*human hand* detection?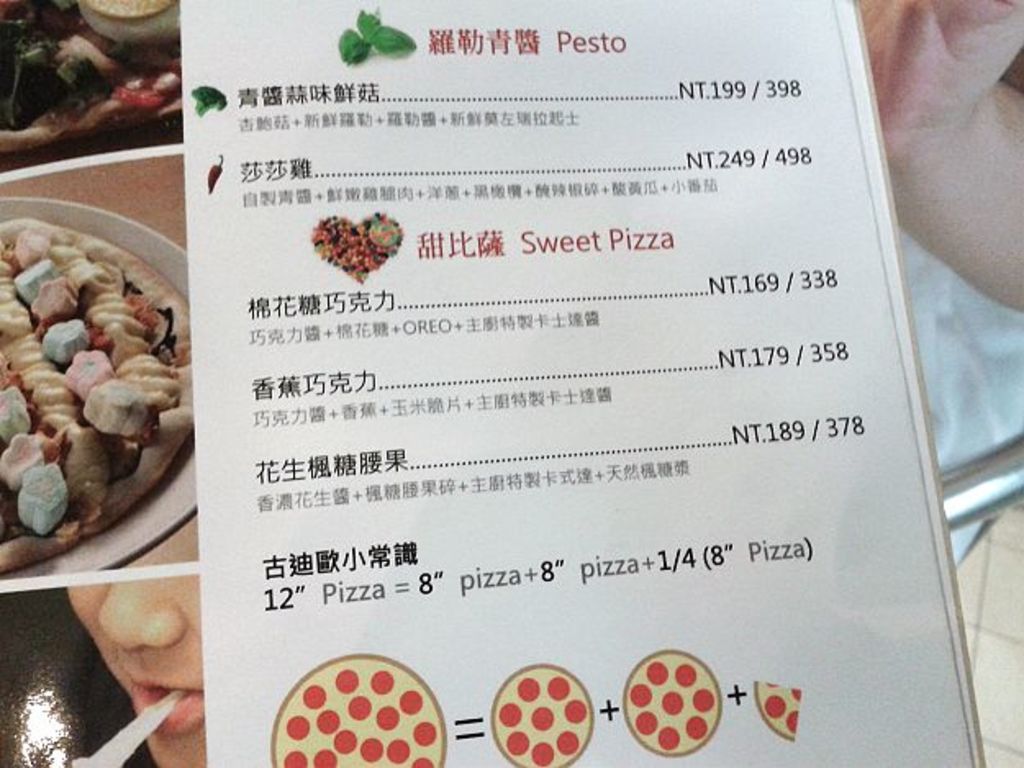
bbox=[855, 0, 1022, 131]
